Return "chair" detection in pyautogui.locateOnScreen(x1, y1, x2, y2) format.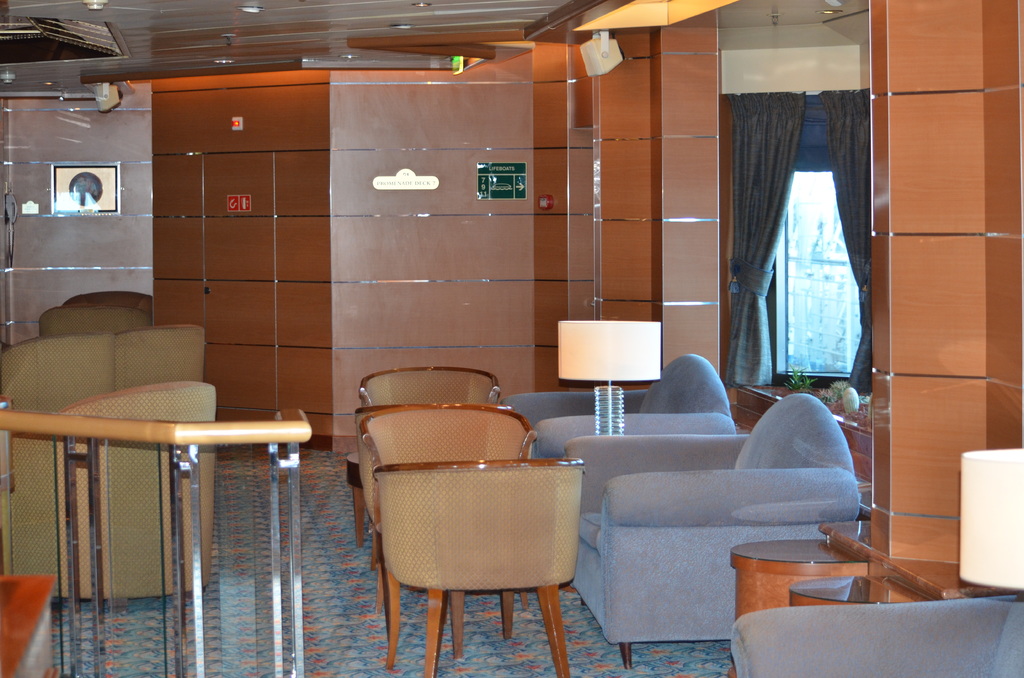
pyautogui.locateOnScreen(0, 336, 119, 415).
